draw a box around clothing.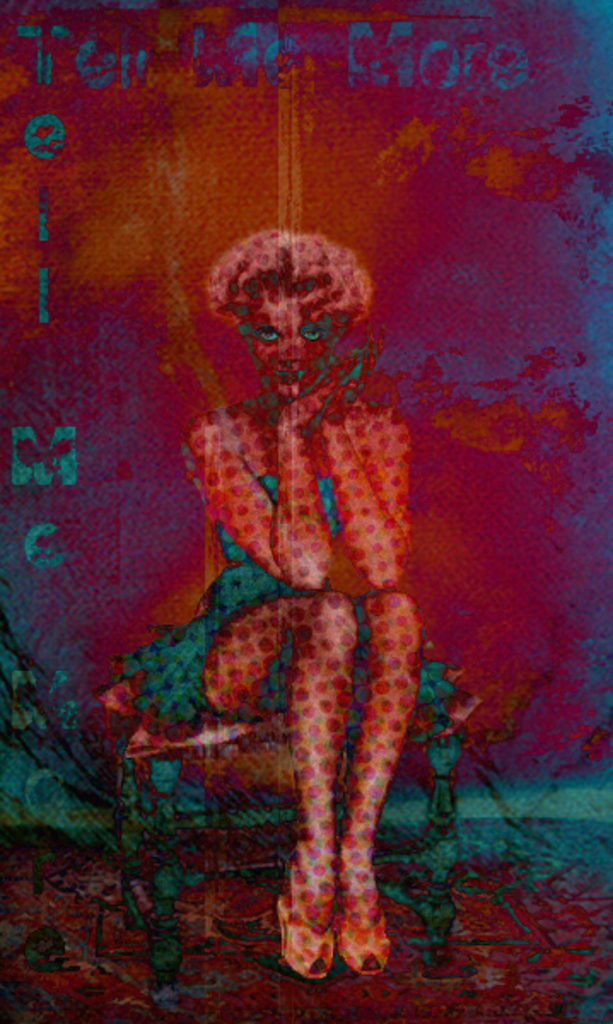
{"left": 123, "top": 478, "right": 468, "bottom": 732}.
